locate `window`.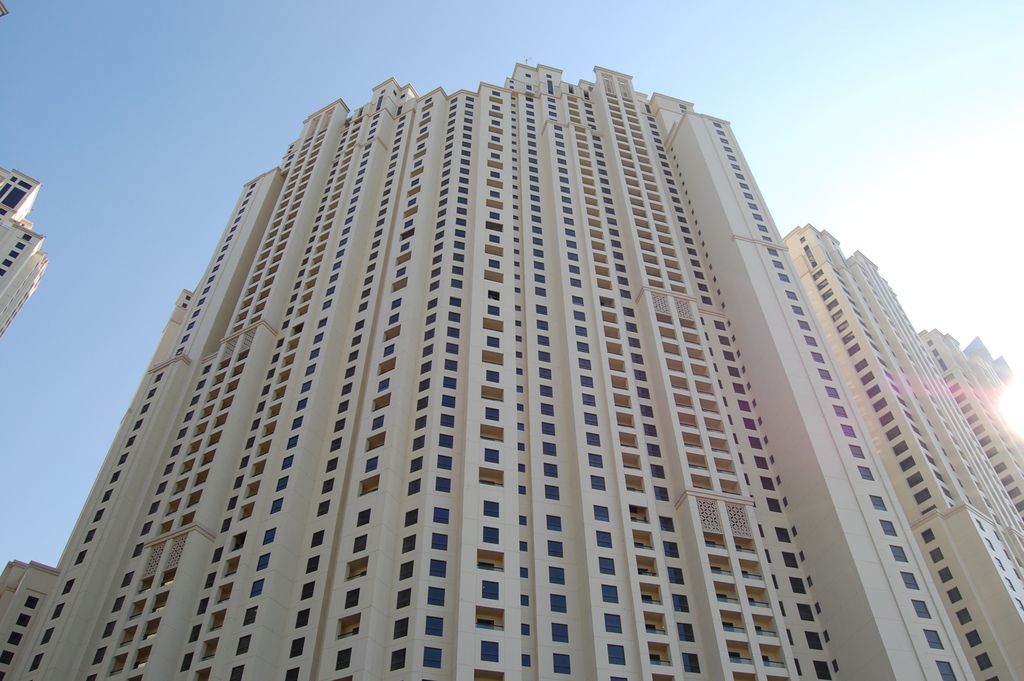
Bounding box: crop(426, 311, 437, 328).
